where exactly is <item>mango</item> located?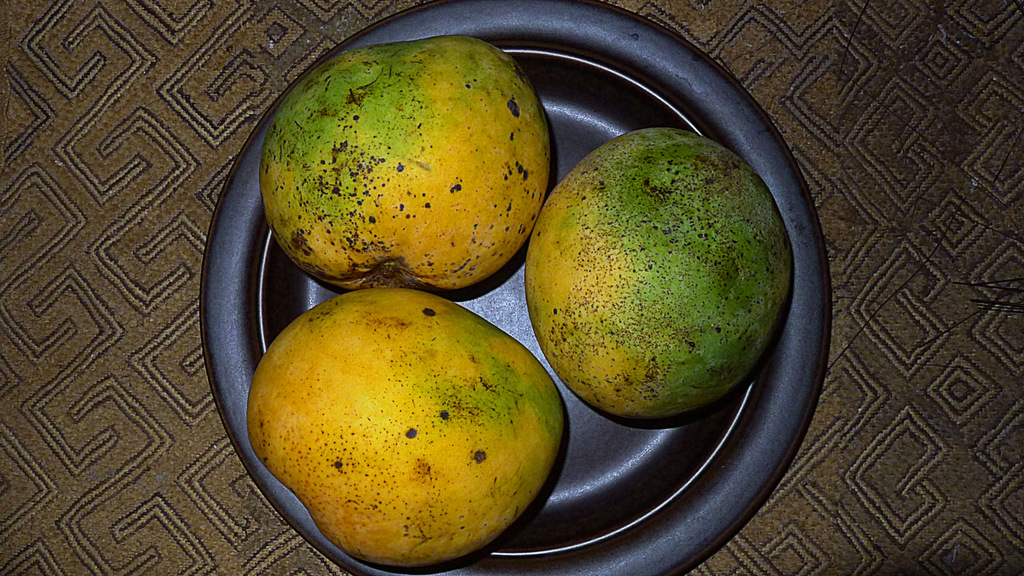
Its bounding box is {"x1": 521, "y1": 127, "x2": 794, "y2": 419}.
